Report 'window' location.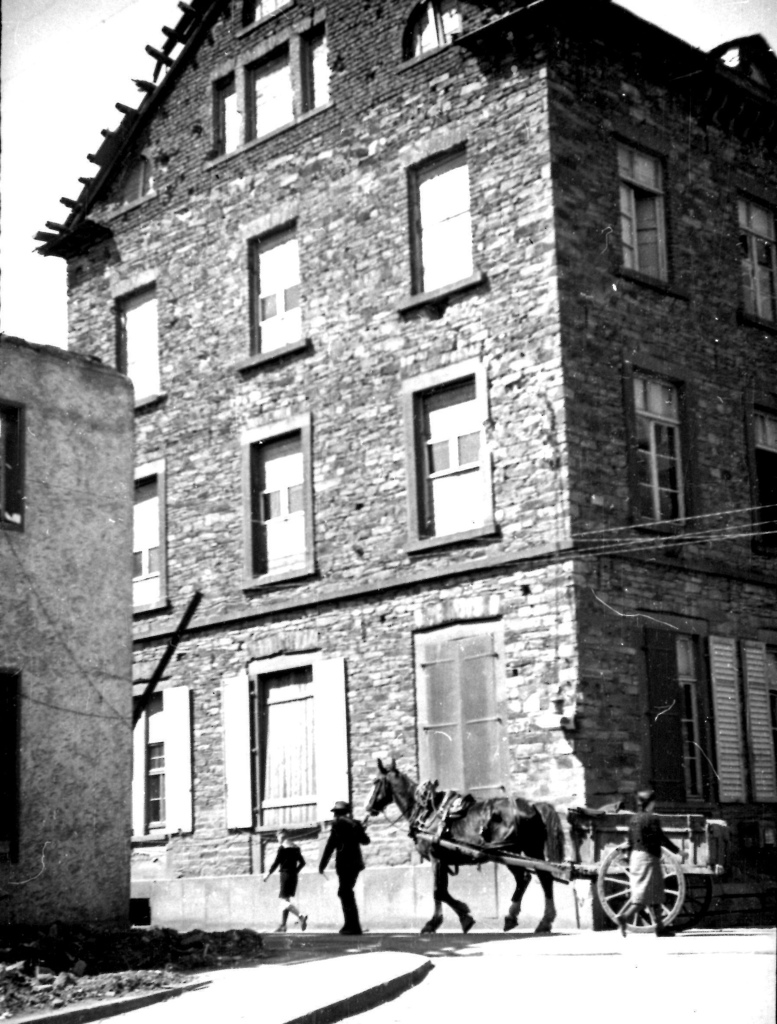
Report: 402 0 463 60.
